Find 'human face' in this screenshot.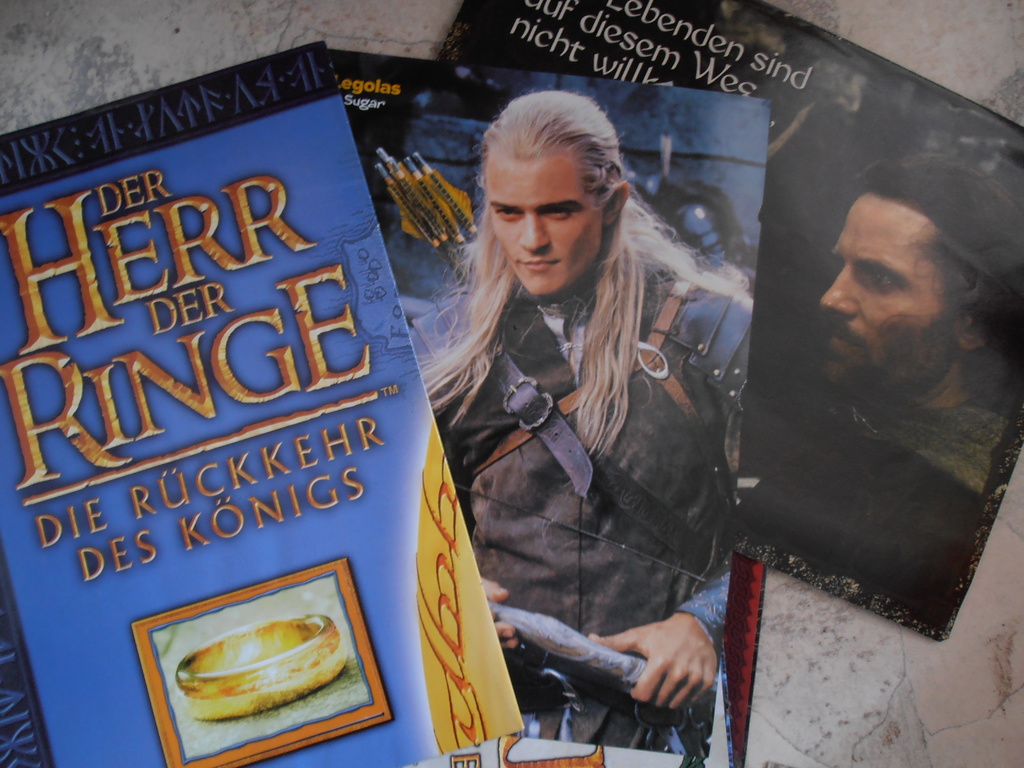
The bounding box for 'human face' is Rect(488, 155, 604, 296).
